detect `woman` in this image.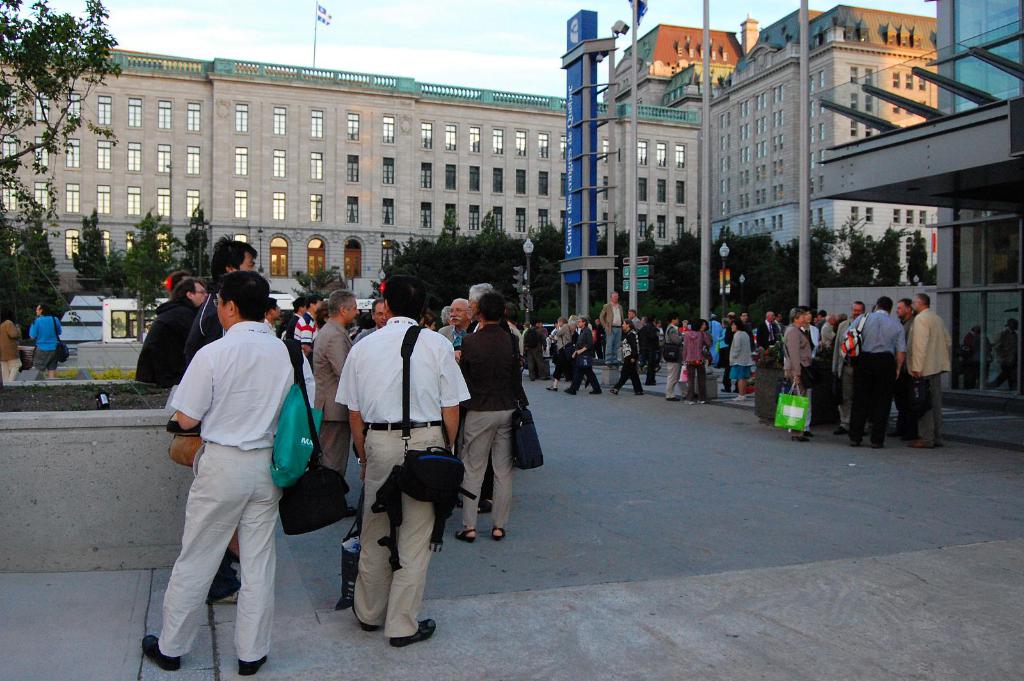
Detection: 0:312:22:381.
